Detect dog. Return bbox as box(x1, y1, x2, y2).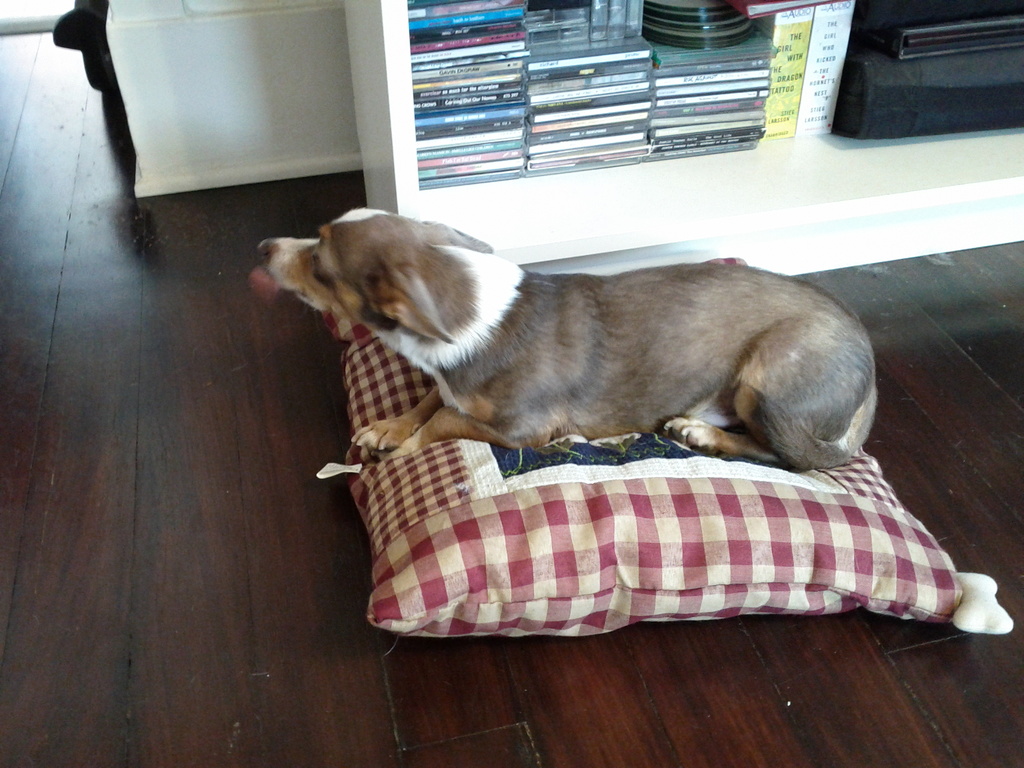
box(255, 207, 878, 472).
